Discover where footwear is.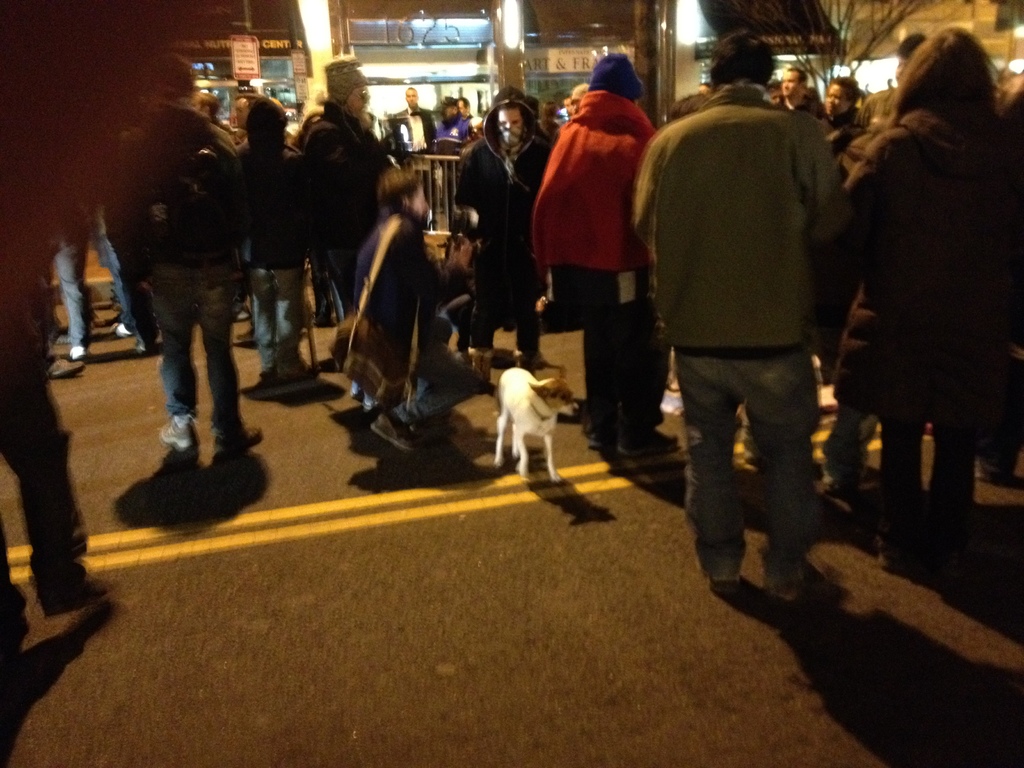
Discovered at select_region(371, 415, 422, 454).
